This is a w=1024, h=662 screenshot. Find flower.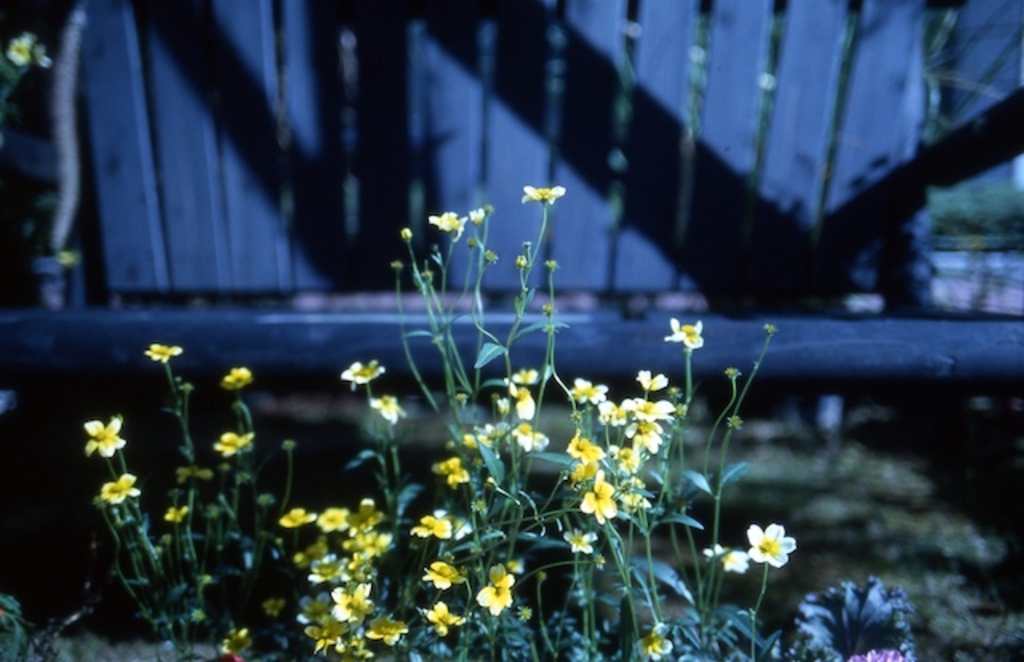
Bounding box: 578/481/616/521.
